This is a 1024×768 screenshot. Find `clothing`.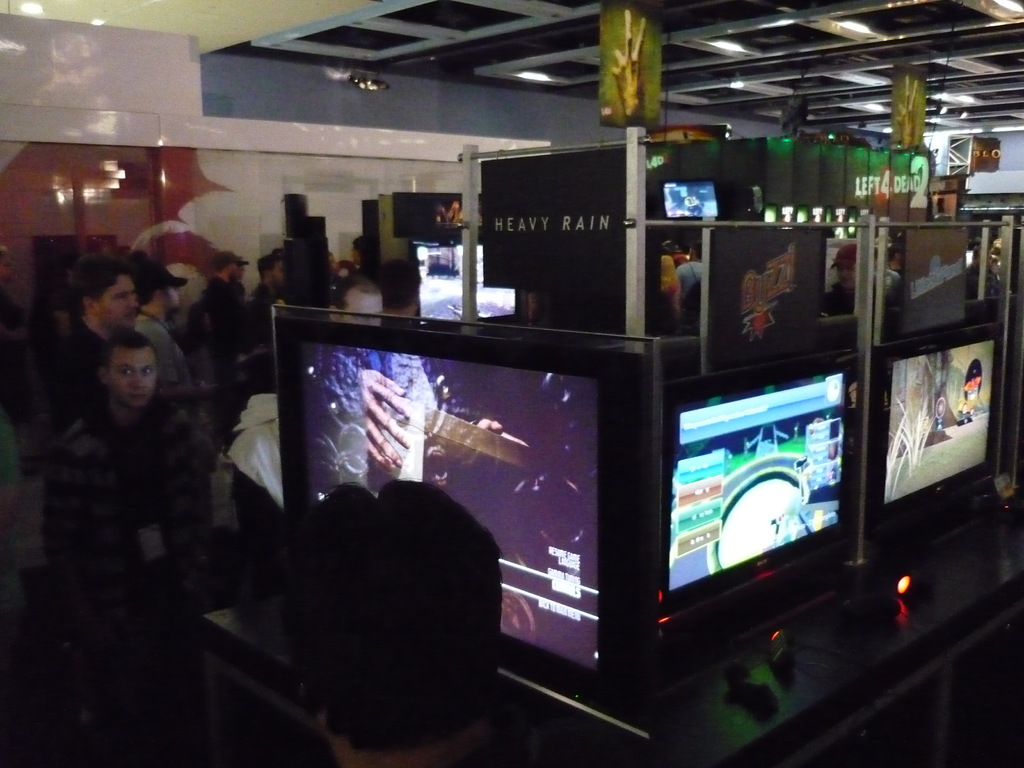
Bounding box: [x1=678, y1=255, x2=702, y2=315].
